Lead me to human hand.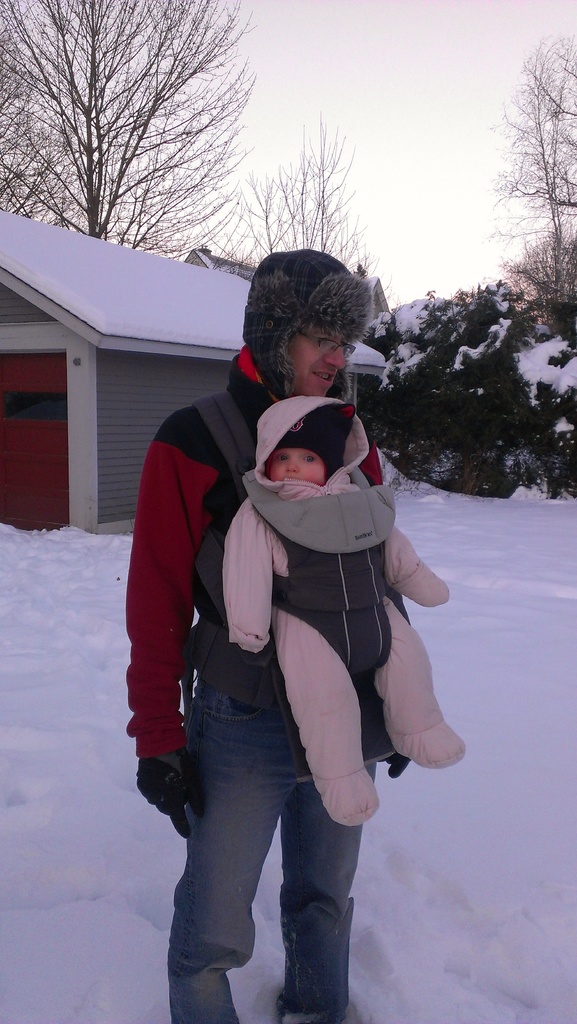
Lead to detection(380, 751, 411, 779).
